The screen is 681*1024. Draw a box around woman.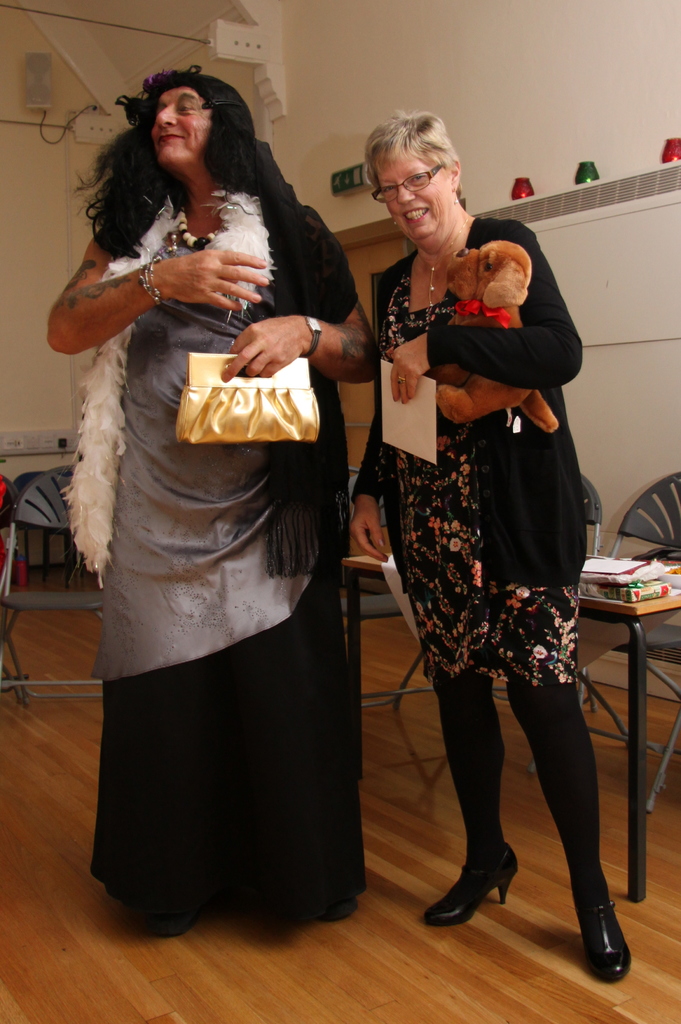
crop(364, 108, 630, 987).
